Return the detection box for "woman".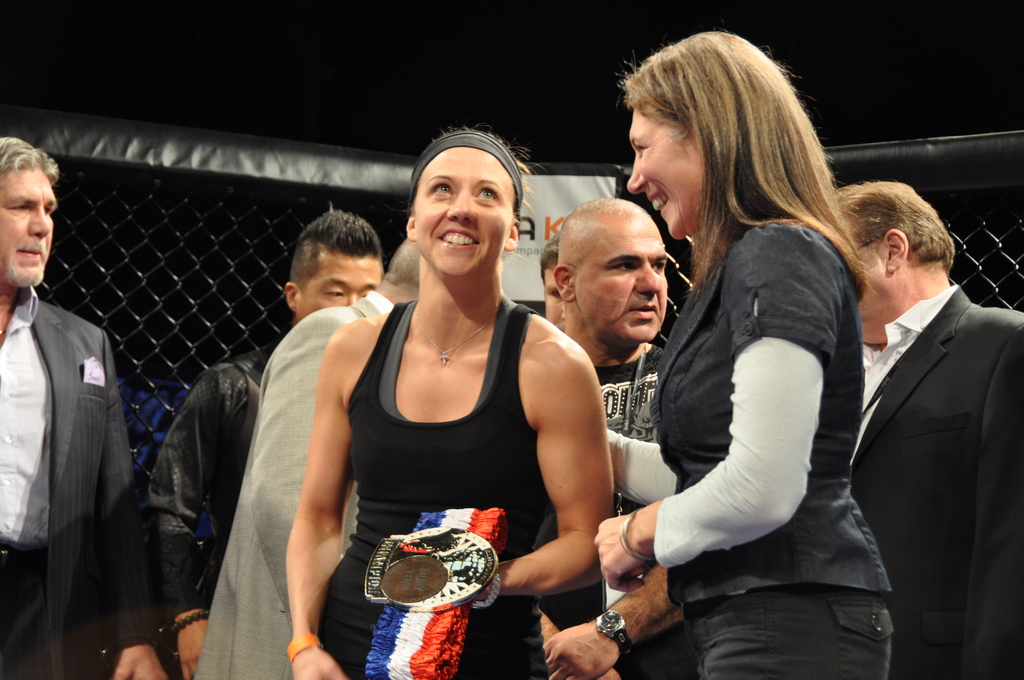
locate(594, 27, 899, 679).
